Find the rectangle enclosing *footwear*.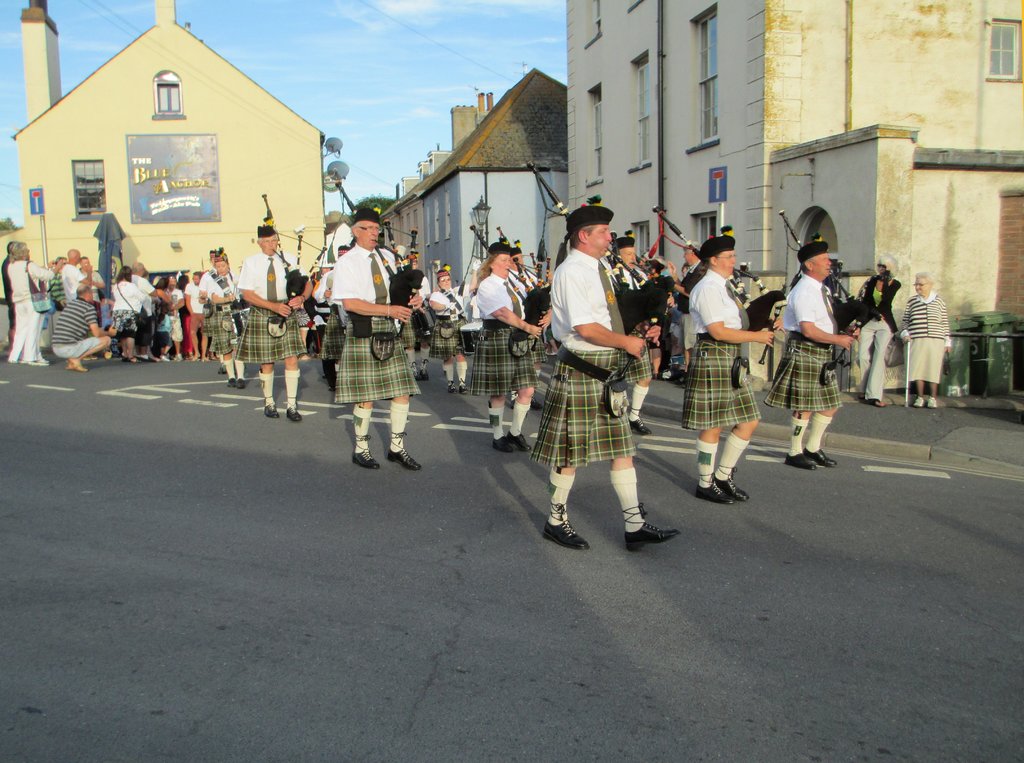
(692,468,731,504).
